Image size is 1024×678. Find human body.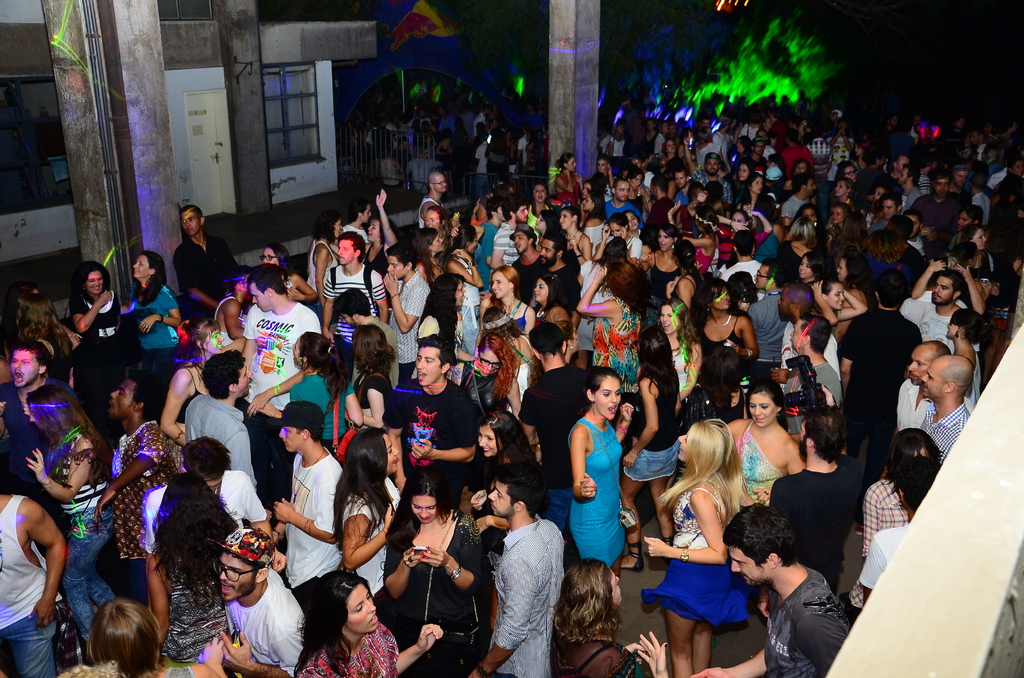
box=[990, 156, 1021, 188].
